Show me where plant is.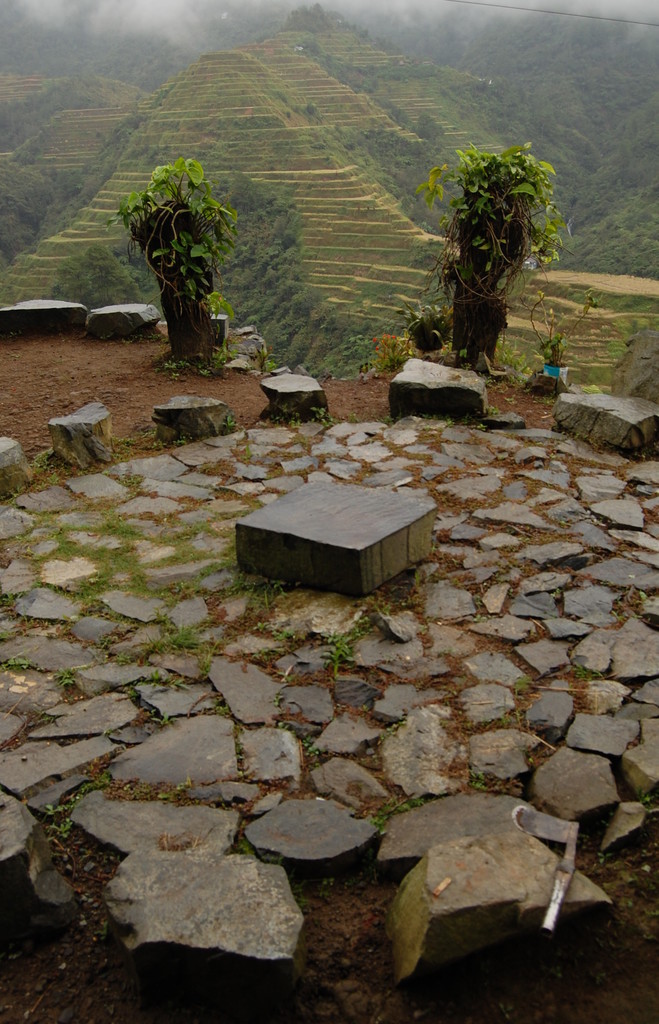
plant is at (252, 616, 297, 669).
